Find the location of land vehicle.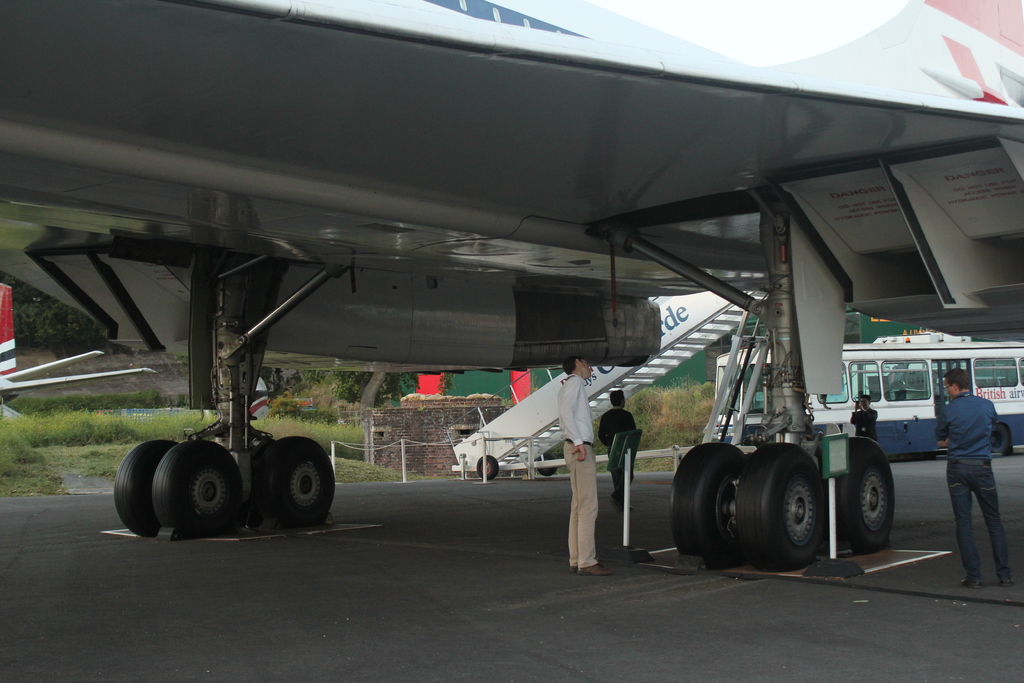
Location: x1=714 y1=331 x2=1023 y2=459.
